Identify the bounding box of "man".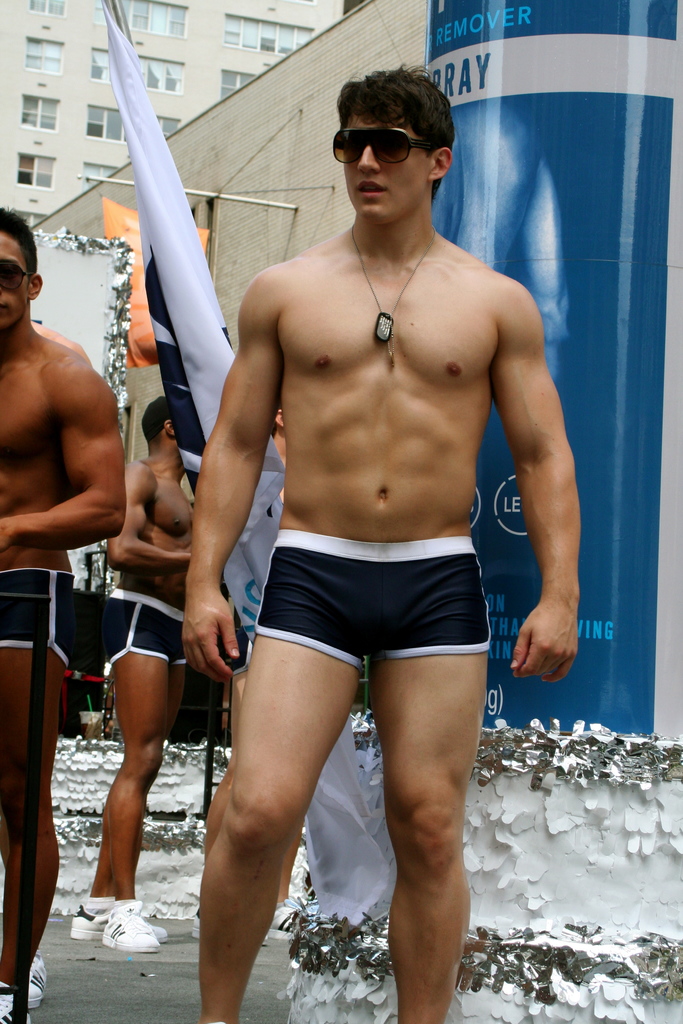
box=[169, 95, 585, 988].
